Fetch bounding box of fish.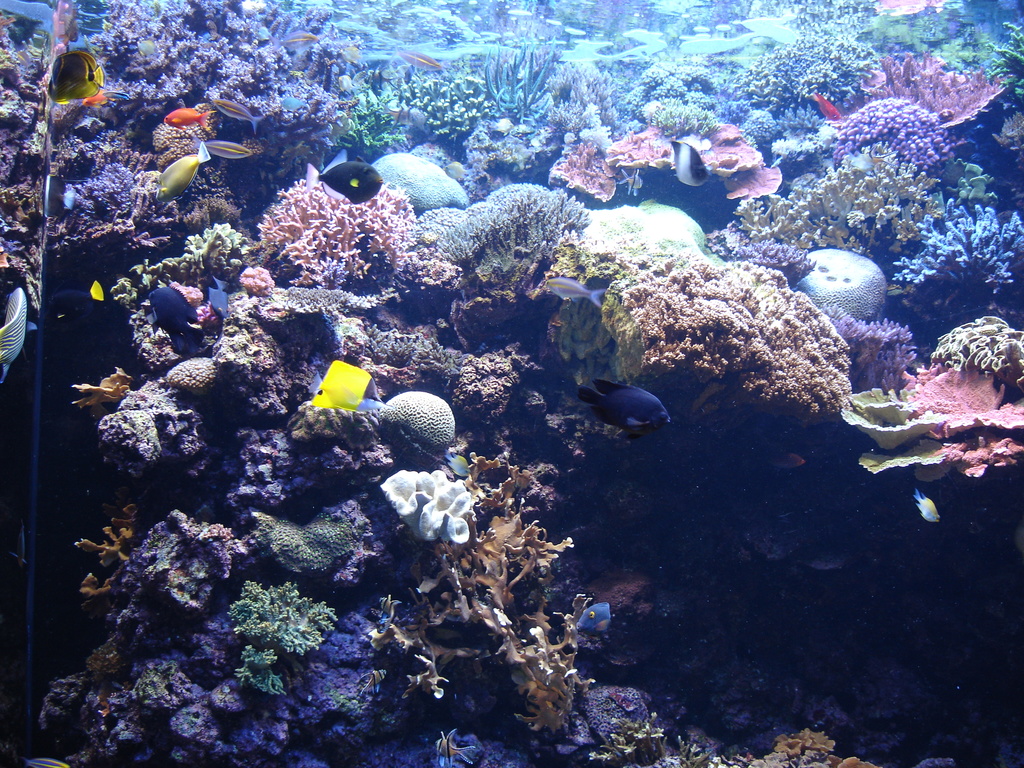
Bbox: box(436, 728, 477, 767).
